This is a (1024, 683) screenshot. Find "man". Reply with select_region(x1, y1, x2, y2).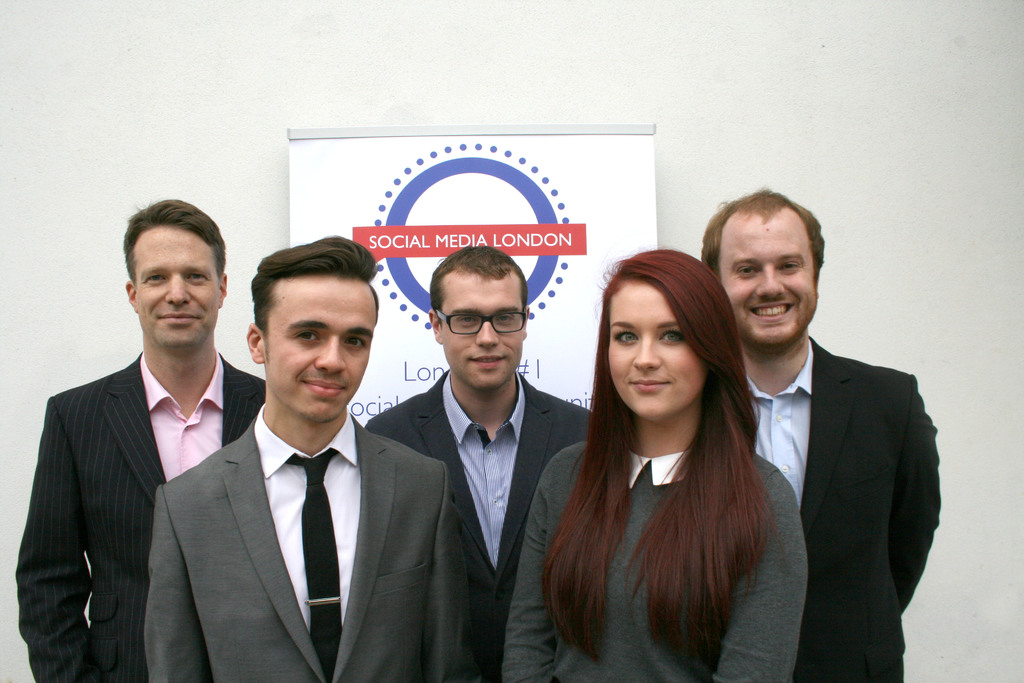
select_region(690, 185, 939, 682).
